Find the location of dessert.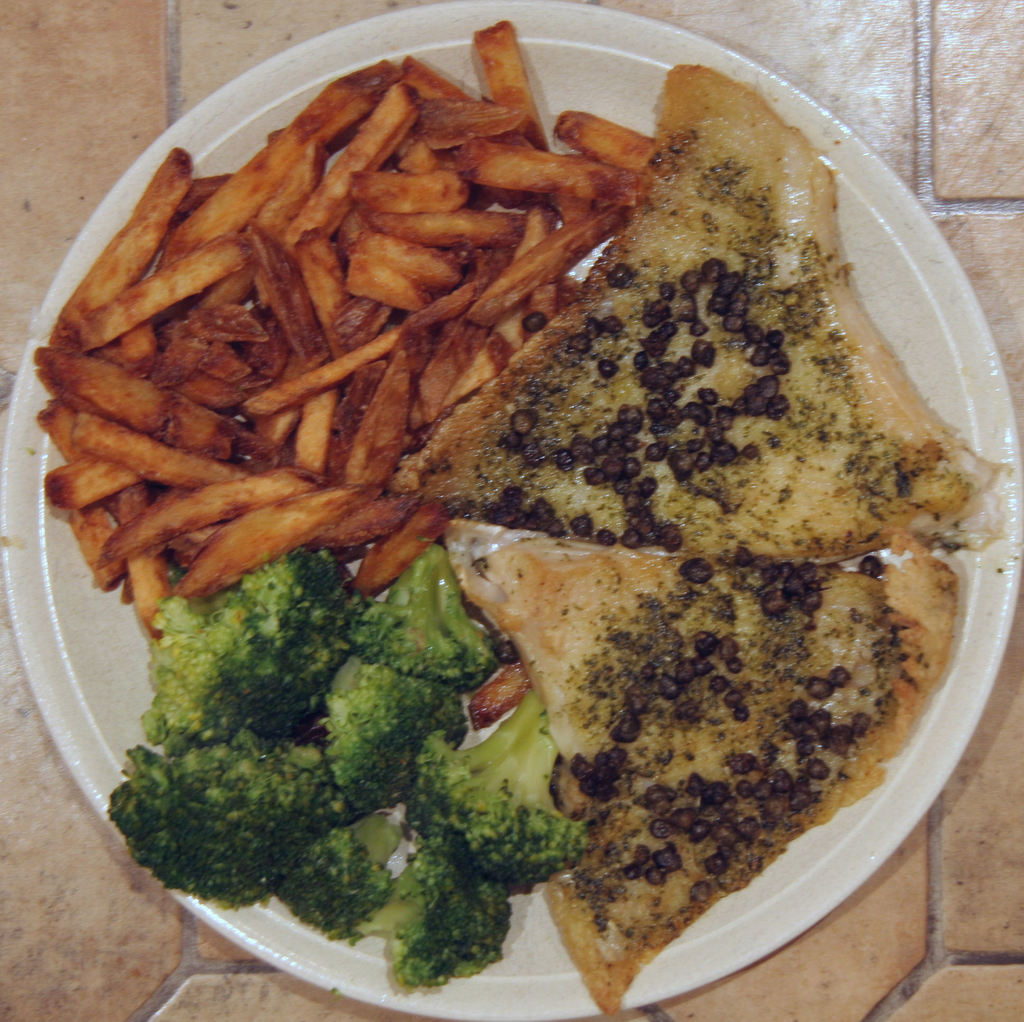
Location: detection(250, 241, 313, 347).
